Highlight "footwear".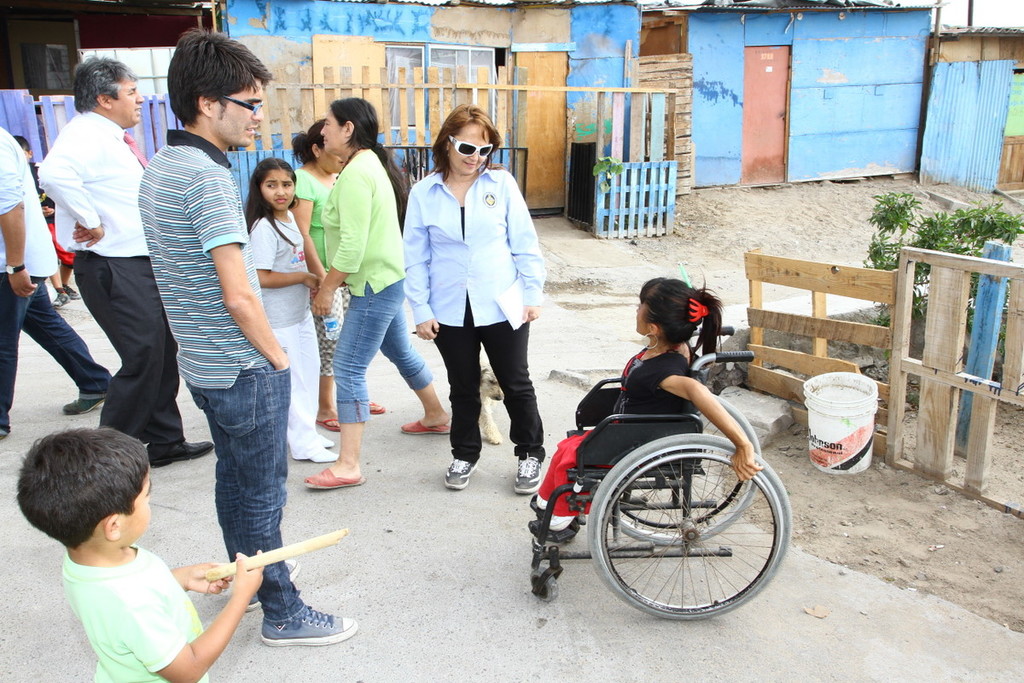
Highlighted region: select_region(317, 418, 342, 433).
